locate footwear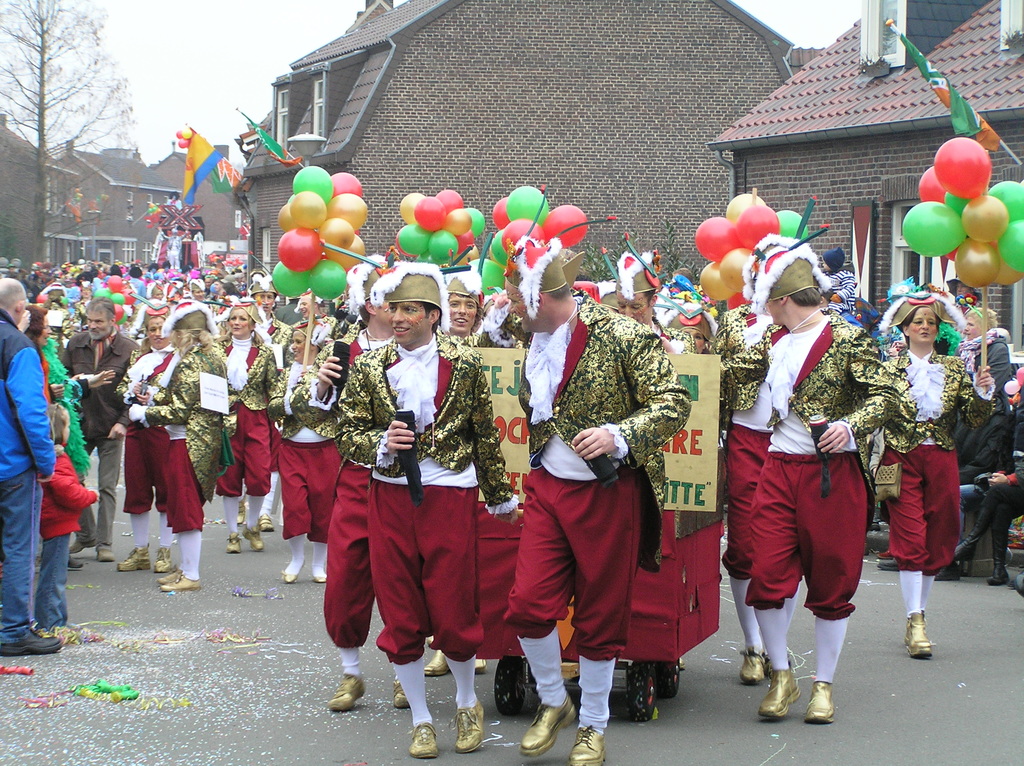
513, 699, 571, 754
